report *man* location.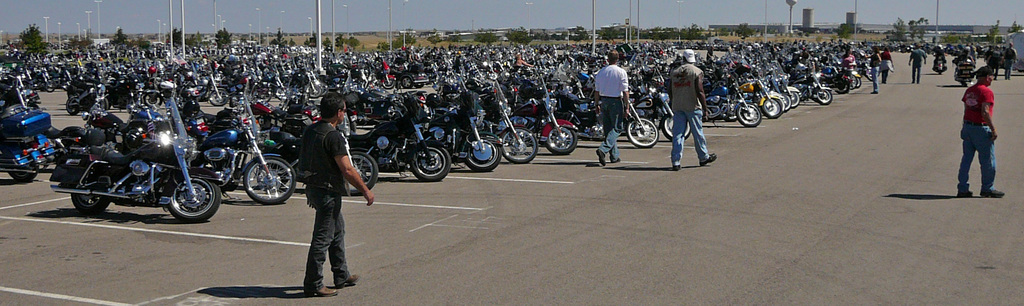
Report: 592, 49, 633, 168.
